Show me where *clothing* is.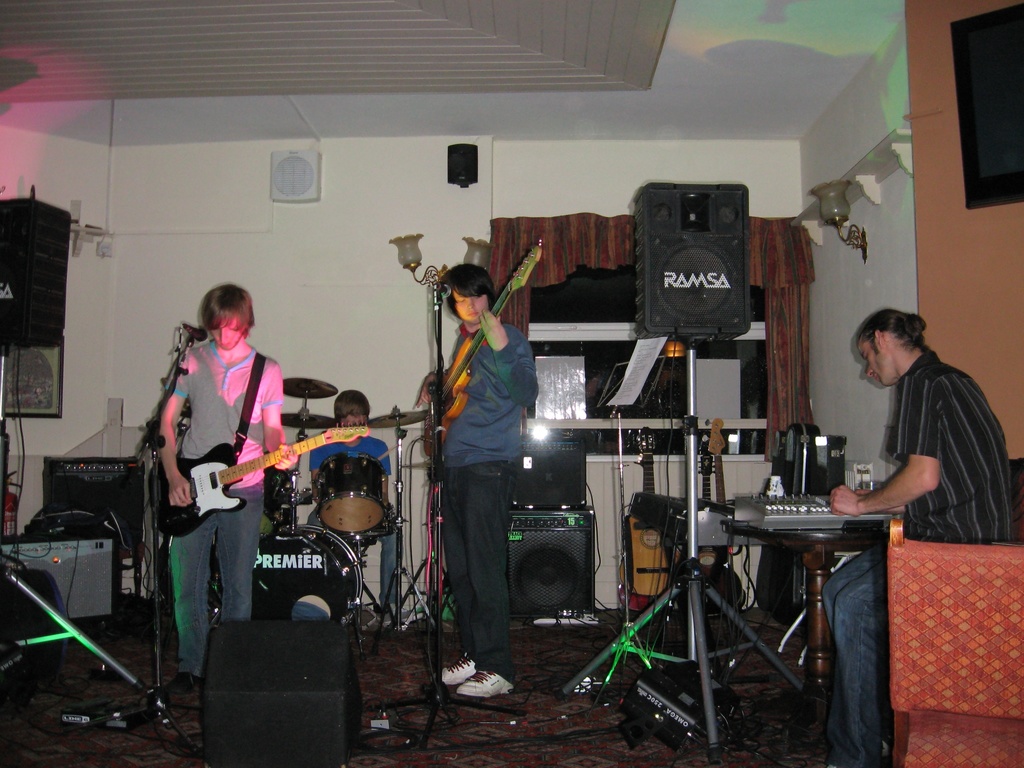
*clothing* is at BBox(822, 352, 1016, 767).
